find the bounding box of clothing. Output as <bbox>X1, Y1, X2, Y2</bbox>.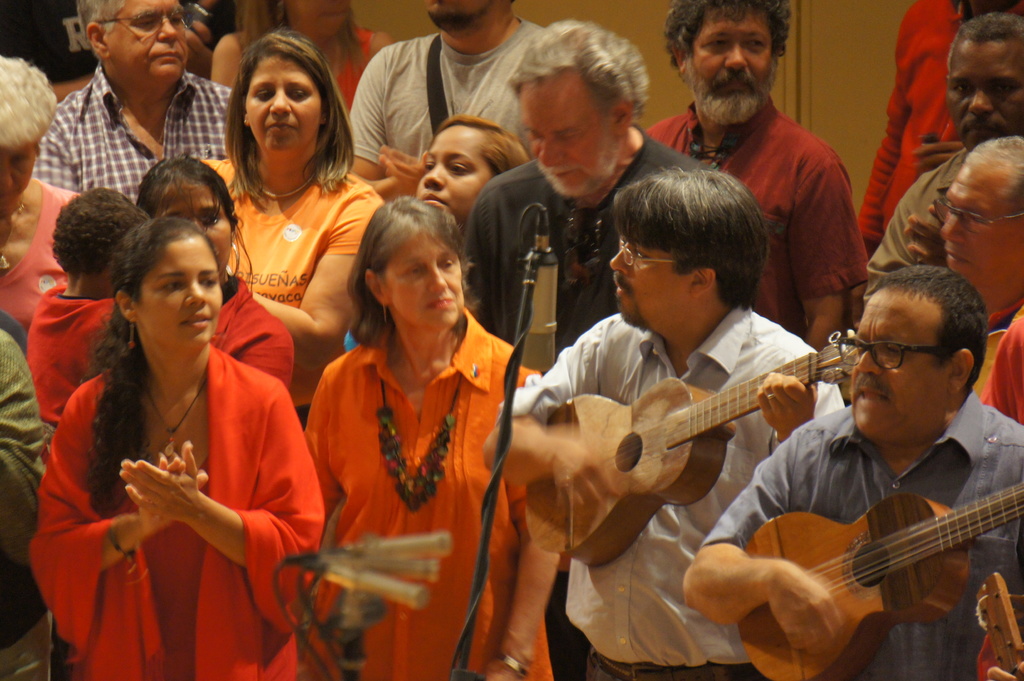
<bbox>499, 308, 845, 680</bbox>.
